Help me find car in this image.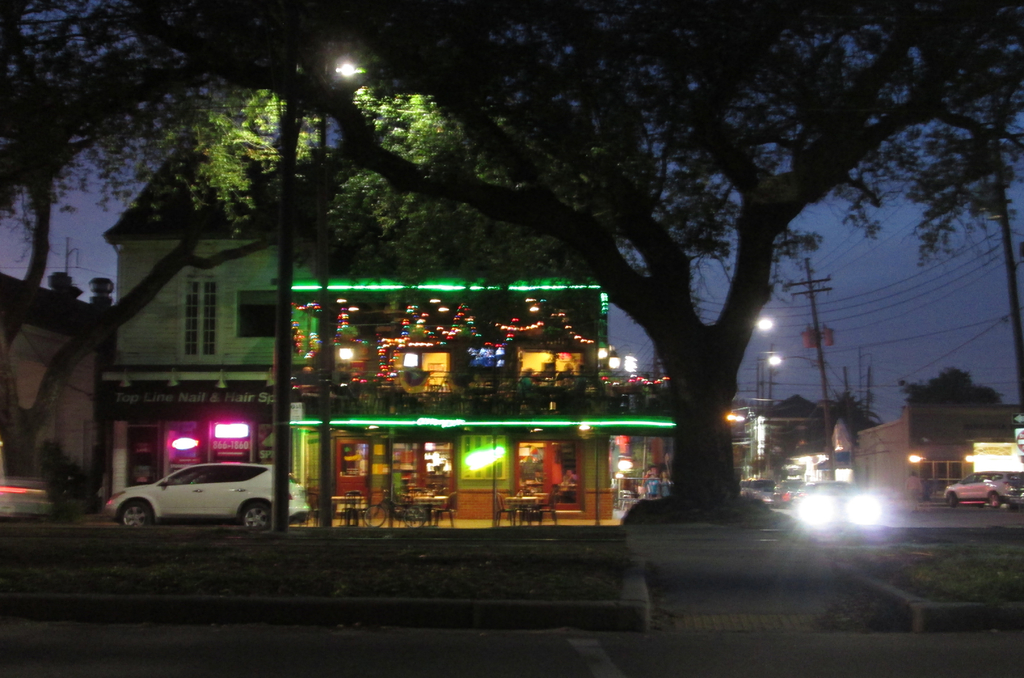
Found it: [x1=792, y1=475, x2=874, y2=522].
